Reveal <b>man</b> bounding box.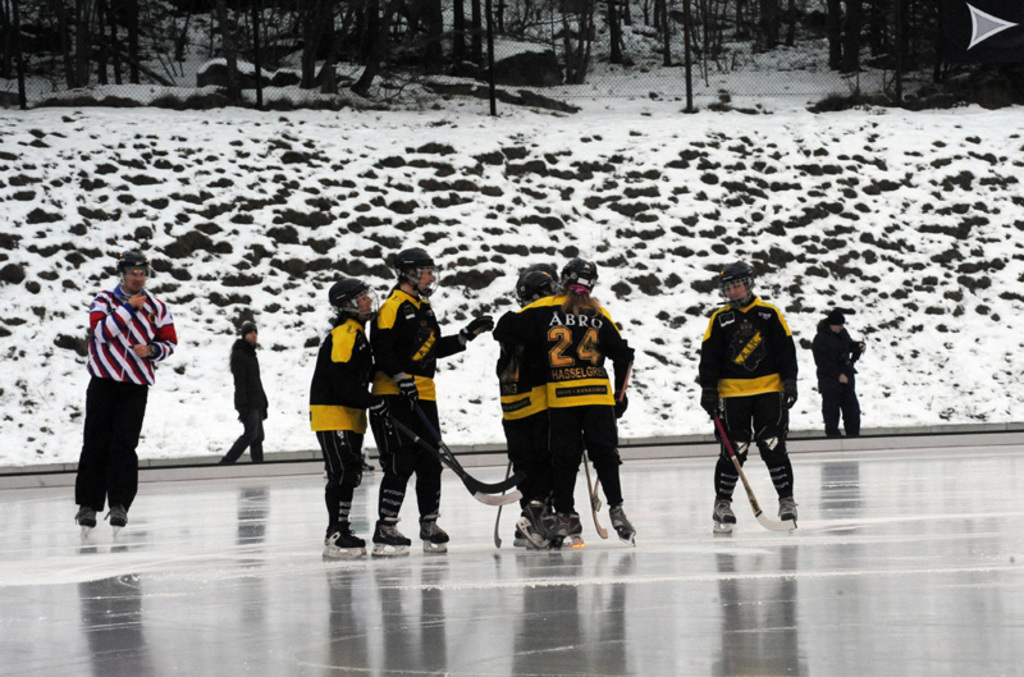
Revealed: [813, 302, 867, 443].
